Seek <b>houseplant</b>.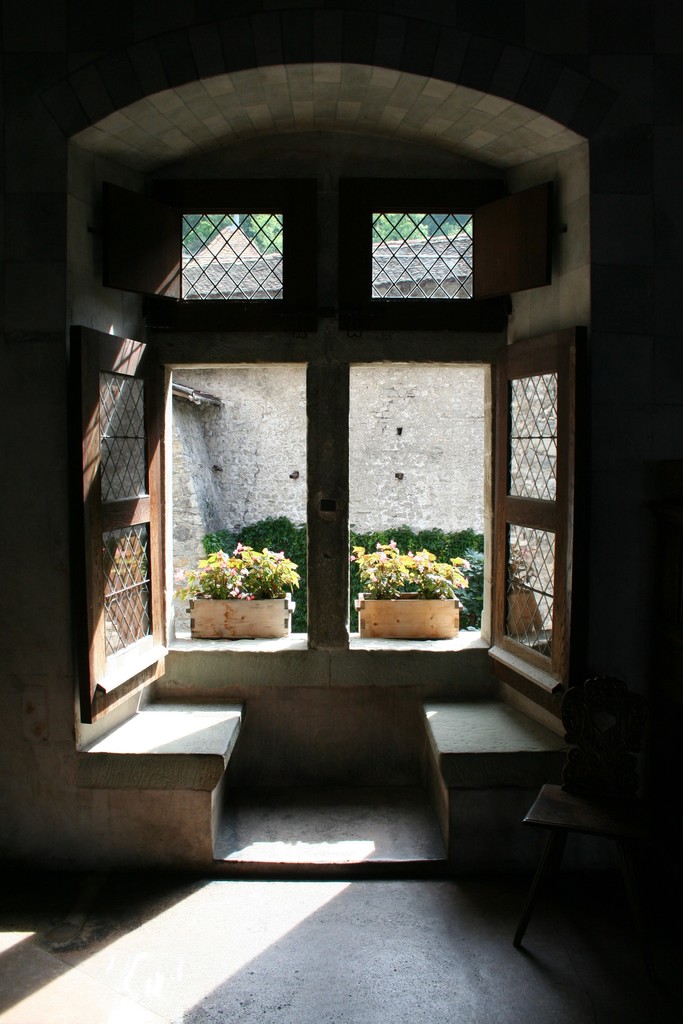
rect(344, 538, 474, 637).
